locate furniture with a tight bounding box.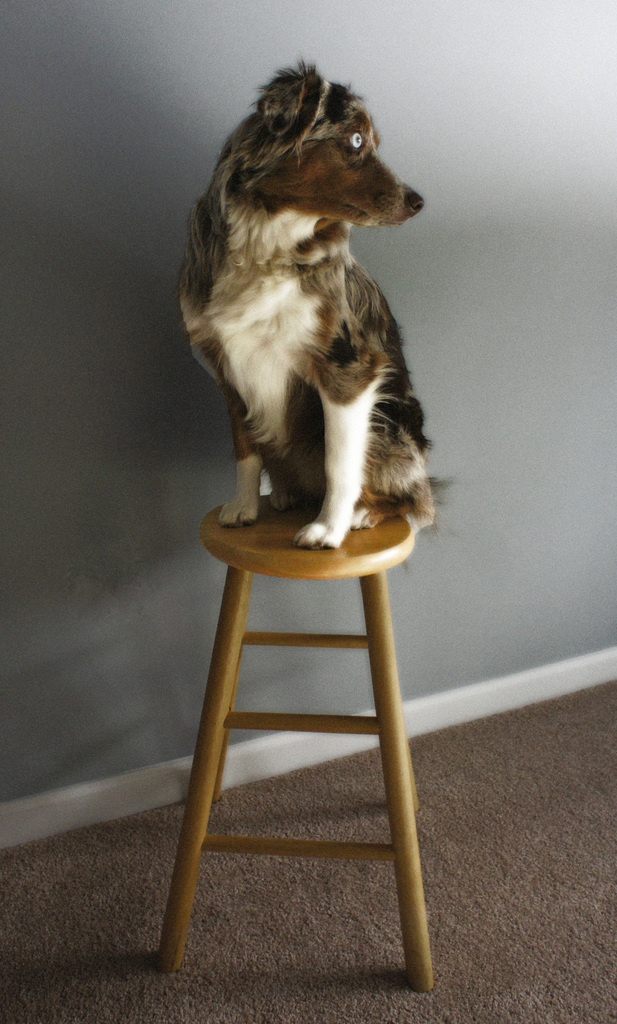
bbox=(154, 491, 437, 991).
